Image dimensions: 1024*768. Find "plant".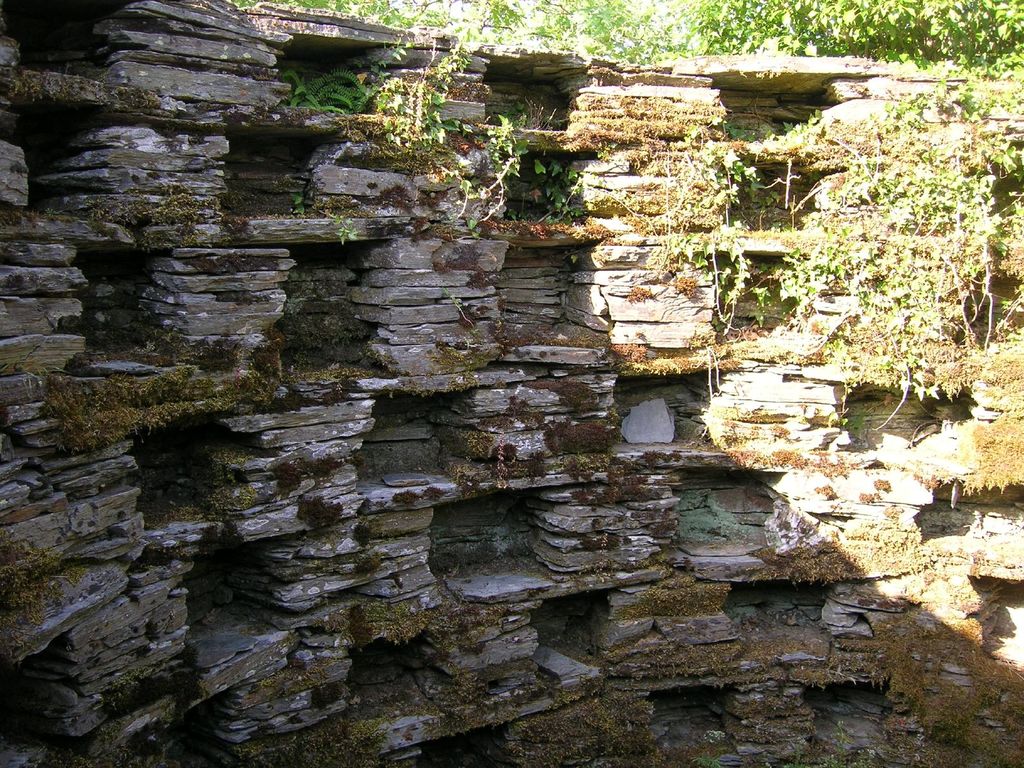
311:609:351:636.
